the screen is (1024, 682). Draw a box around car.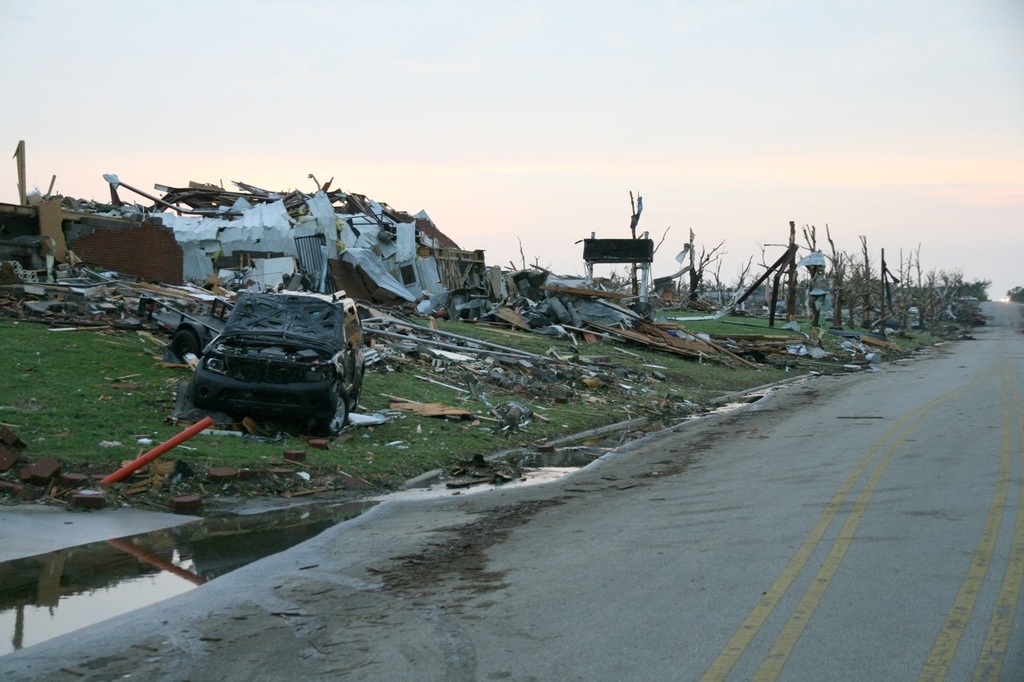
Rect(158, 280, 346, 443).
